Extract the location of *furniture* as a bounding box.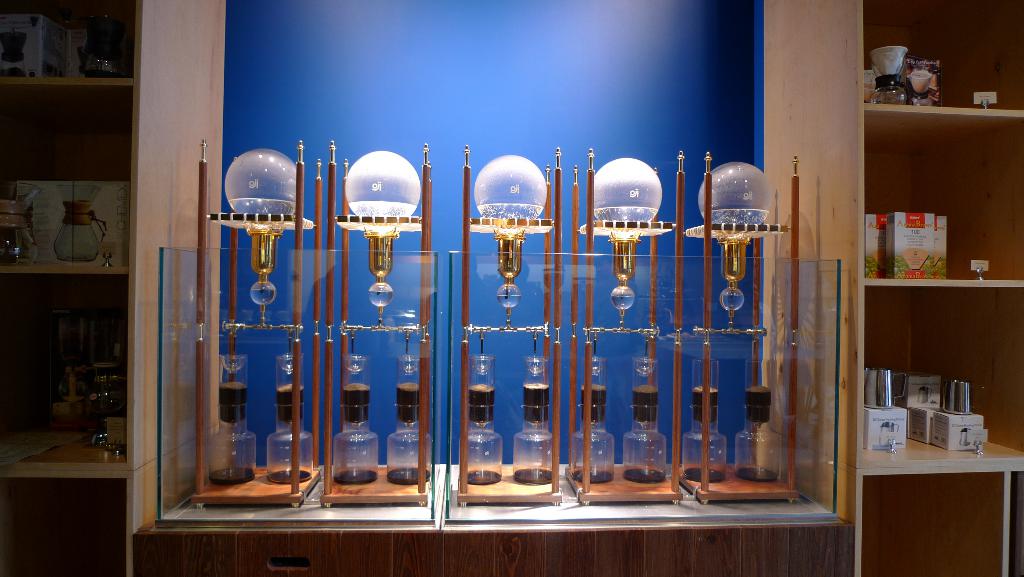
{"x1": 132, "y1": 460, "x2": 854, "y2": 576}.
